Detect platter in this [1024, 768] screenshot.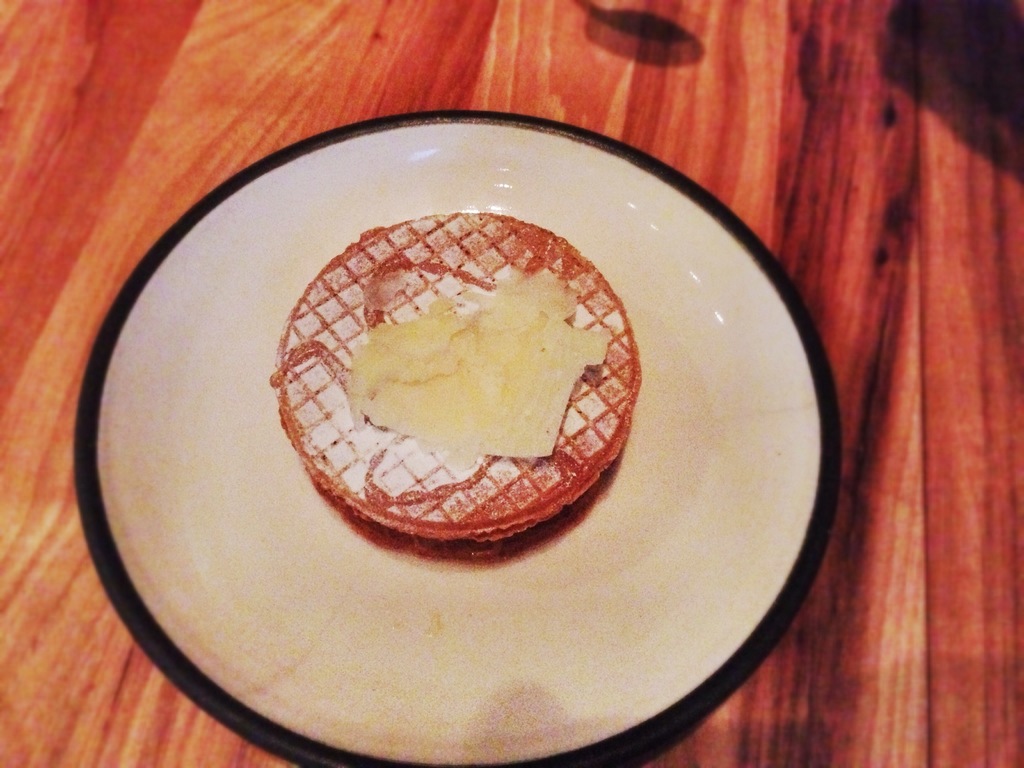
Detection: (73,111,844,767).
